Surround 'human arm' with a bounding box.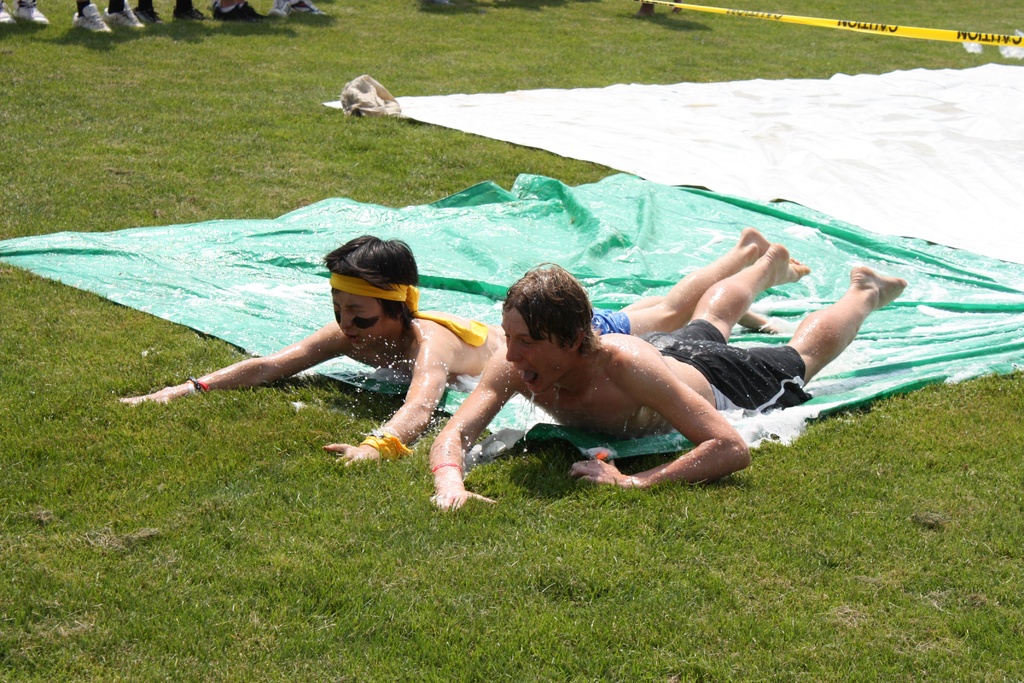
bbox=(121, 321, 340, 402).
